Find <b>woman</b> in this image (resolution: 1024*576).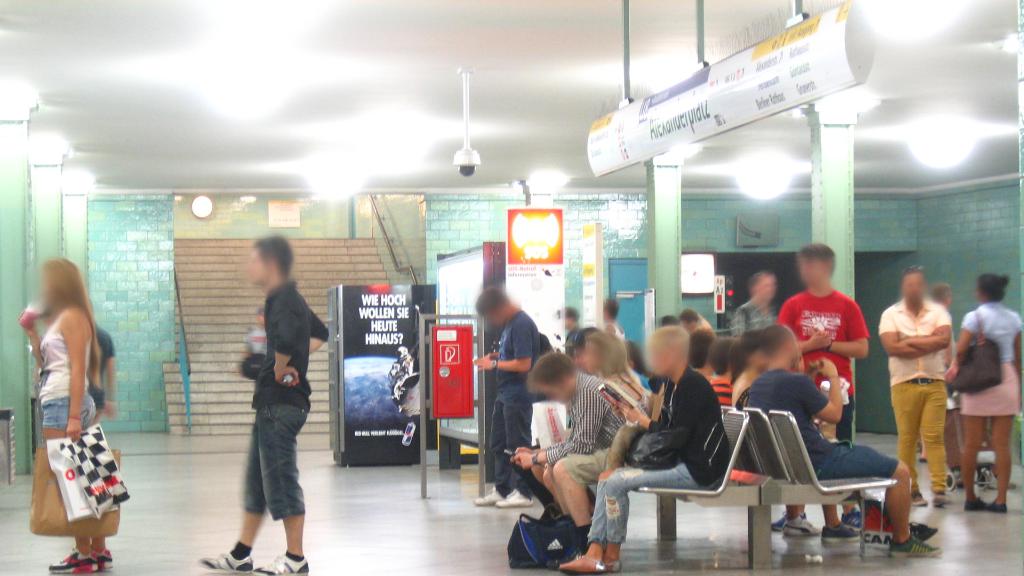
<region>13, 258, 121, 556</region>.
